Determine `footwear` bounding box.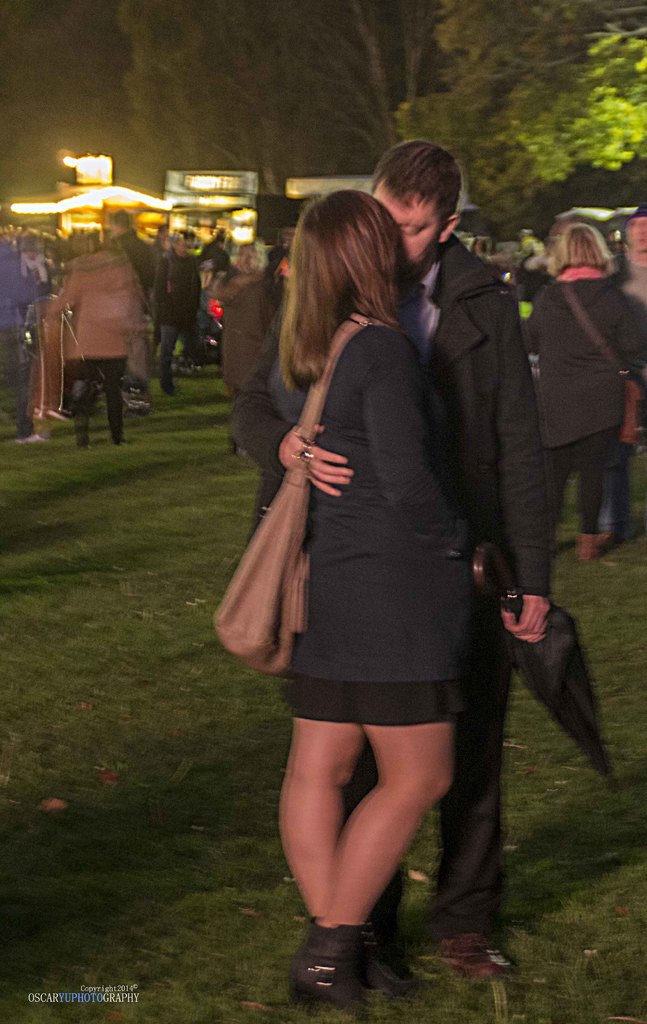
Determined: Rect(12, 429, 43, 447).
